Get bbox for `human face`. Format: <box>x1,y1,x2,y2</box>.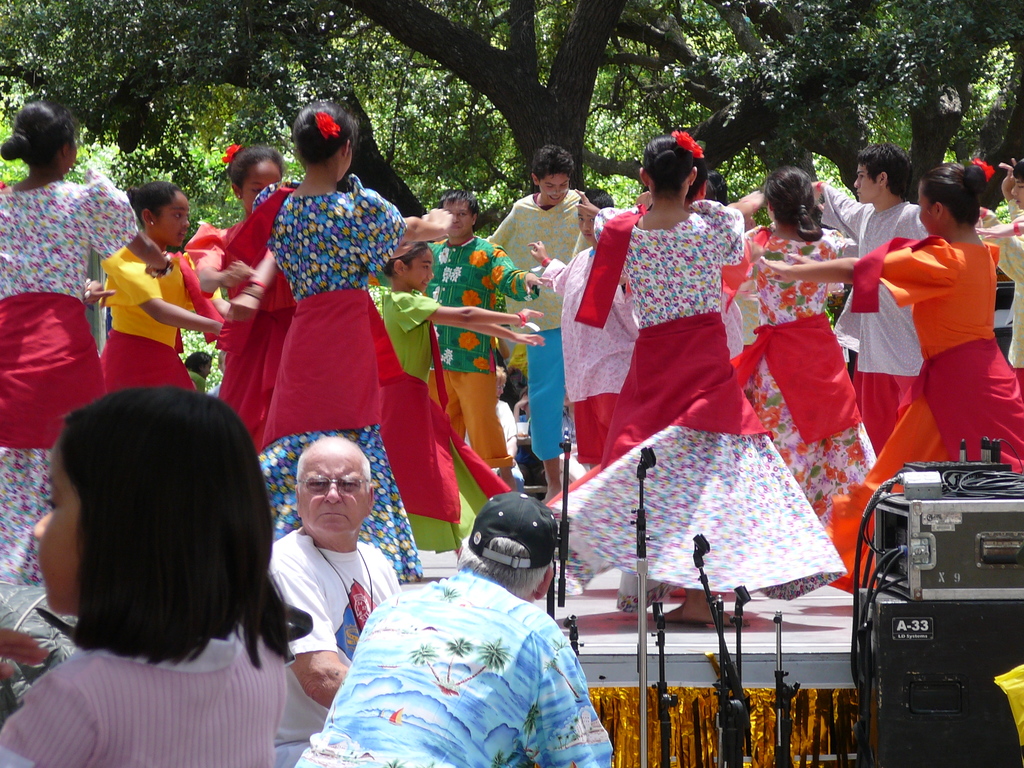
<box>538,167,572,205</box>.
